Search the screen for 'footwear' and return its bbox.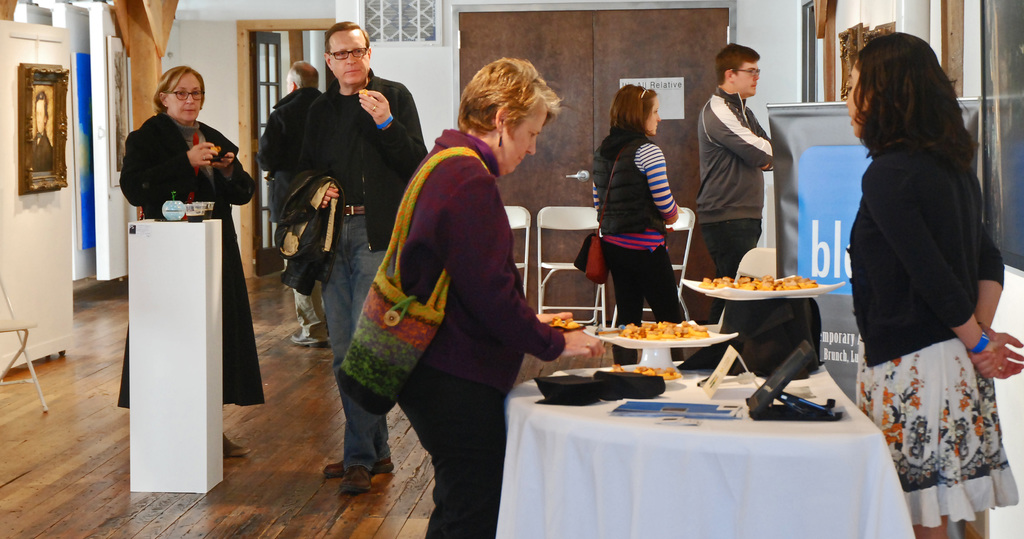
Found: (left=339, top=463, right=371, bottom=493).
